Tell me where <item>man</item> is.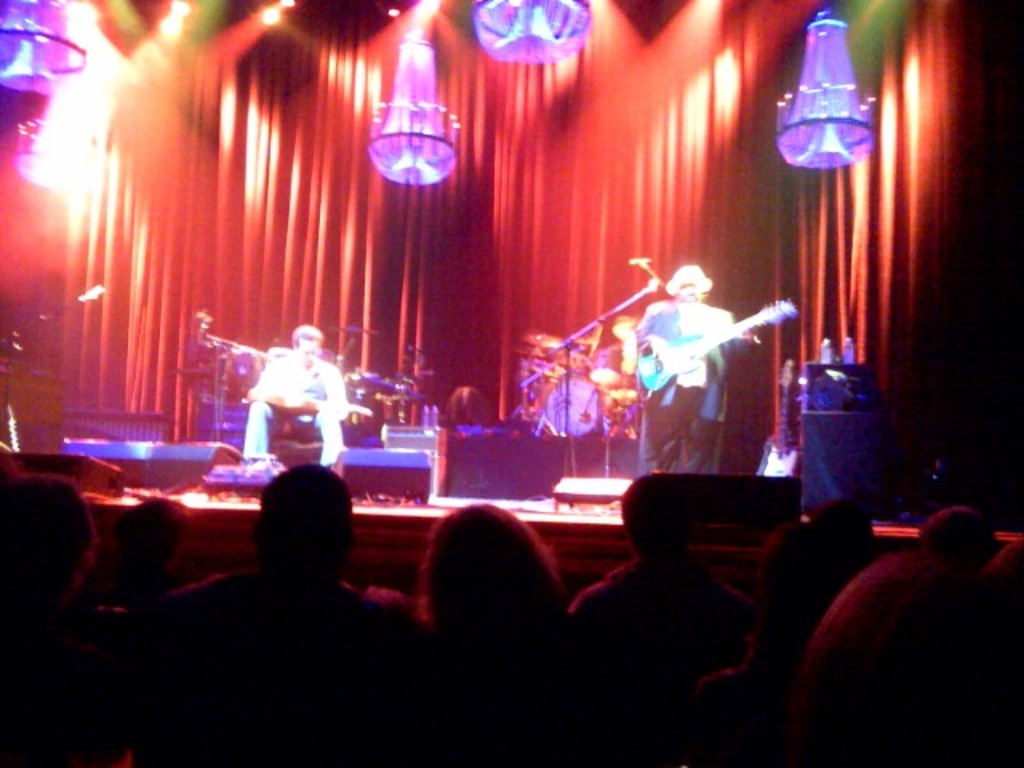
<item>man</item> is at 226/318/354/470.
